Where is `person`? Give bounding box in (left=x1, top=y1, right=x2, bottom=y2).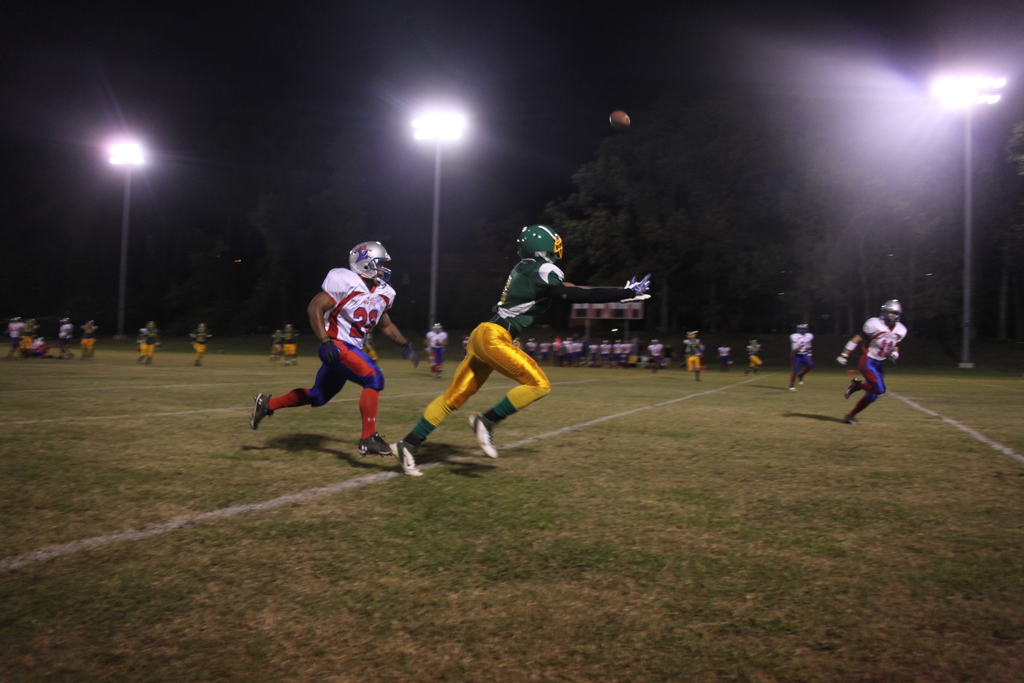
(left=677, top=333, right=706, bottom=378).
